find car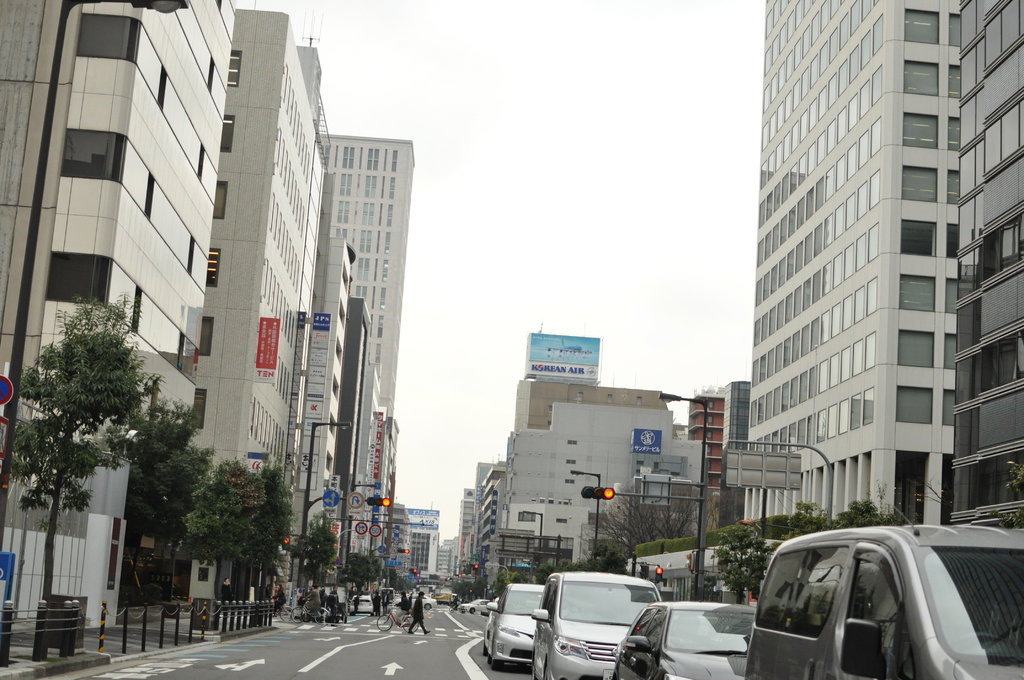
bbox=(600, 597, 758, 679)
